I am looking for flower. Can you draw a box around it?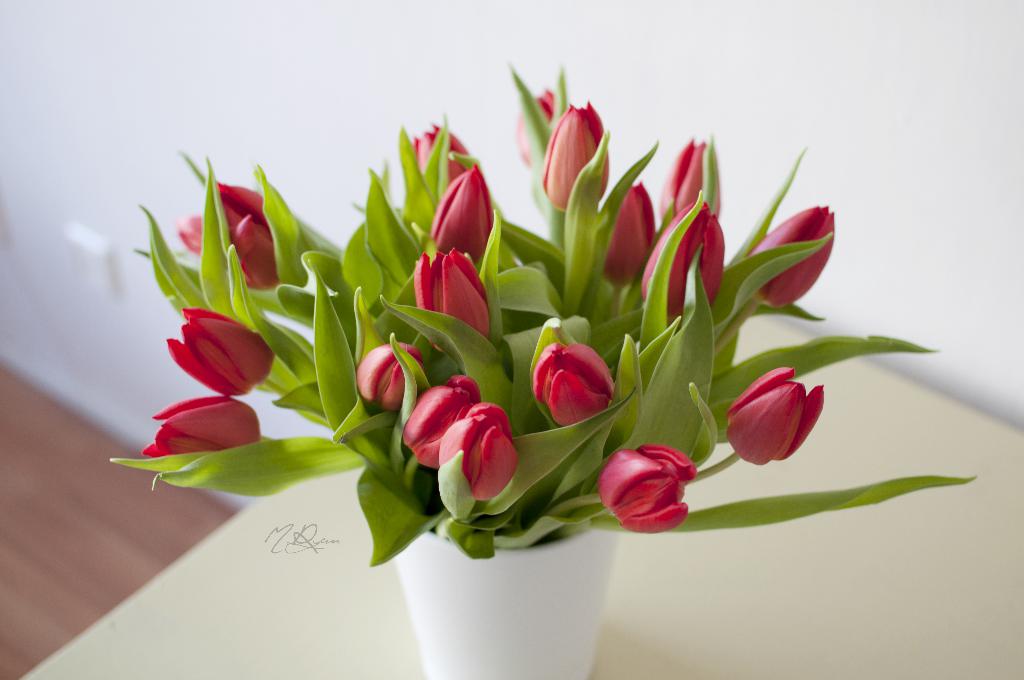
Sure, the bounding box is box=[163, 302, 276, 393].
